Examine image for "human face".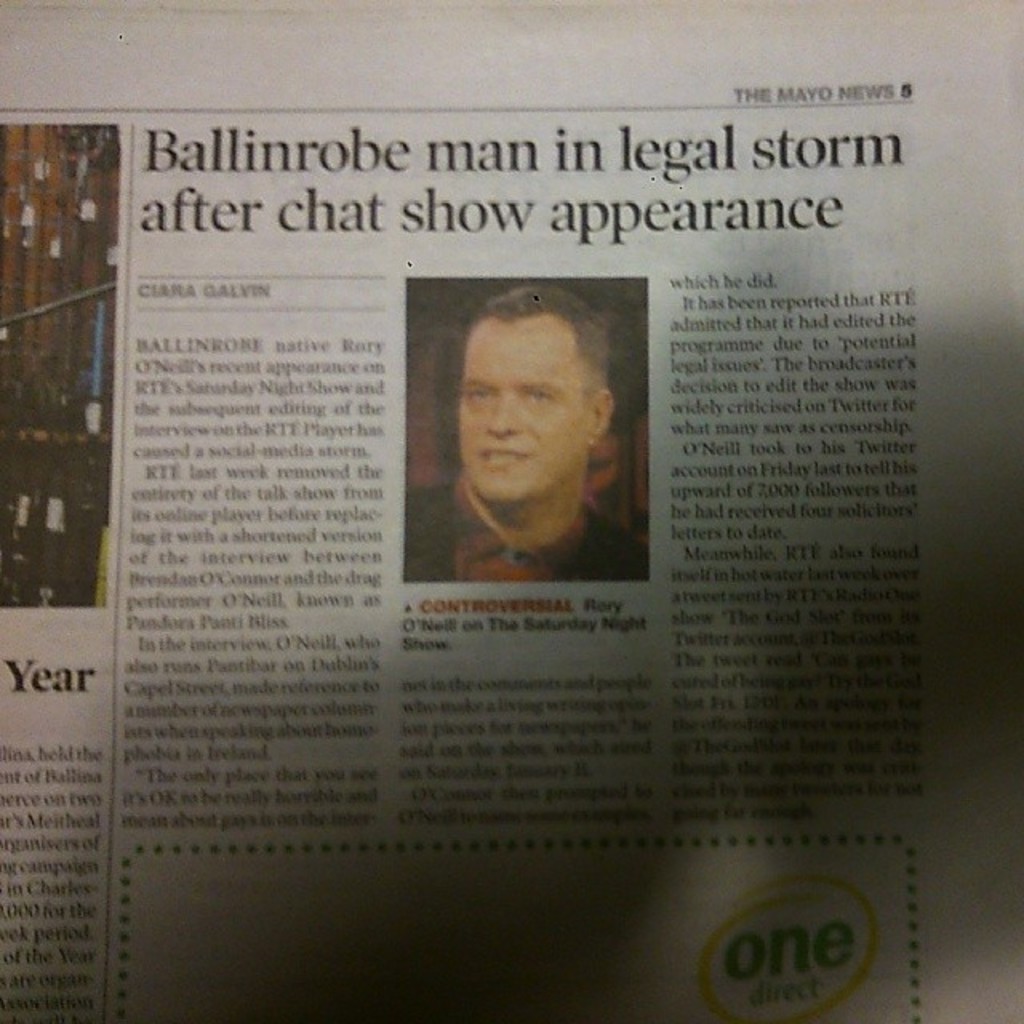
Examination result: locate(461, 314, 590, 504).
